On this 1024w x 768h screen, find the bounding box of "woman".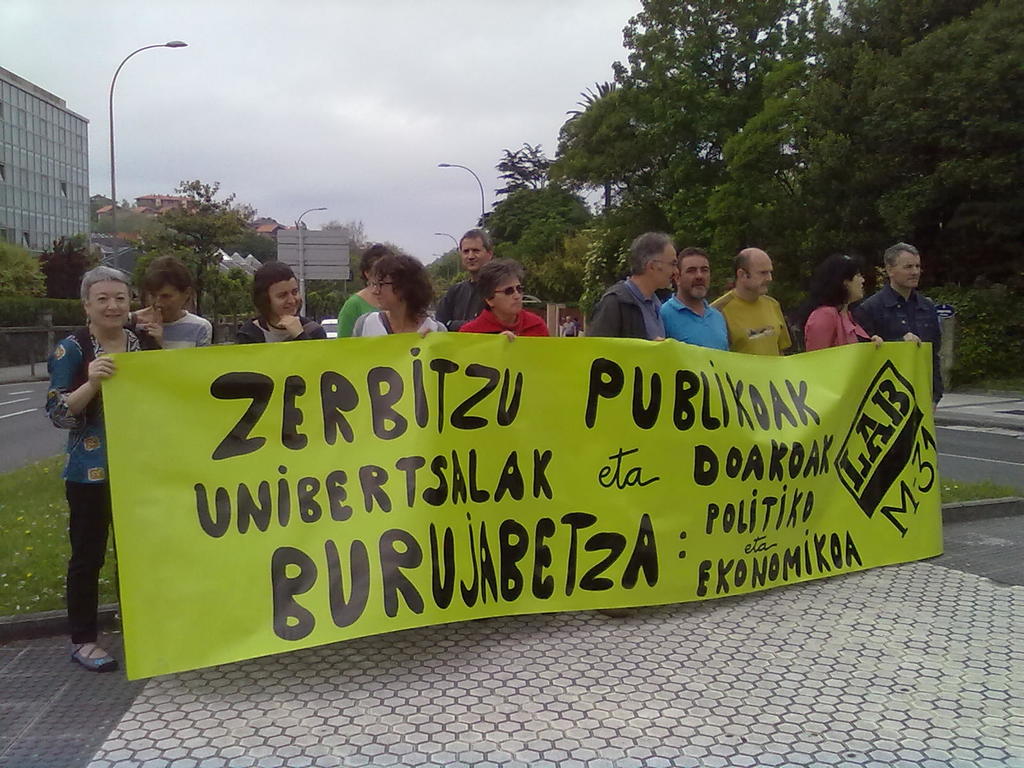
Bounding box: <region>339, 246, 397, 339</region>.
